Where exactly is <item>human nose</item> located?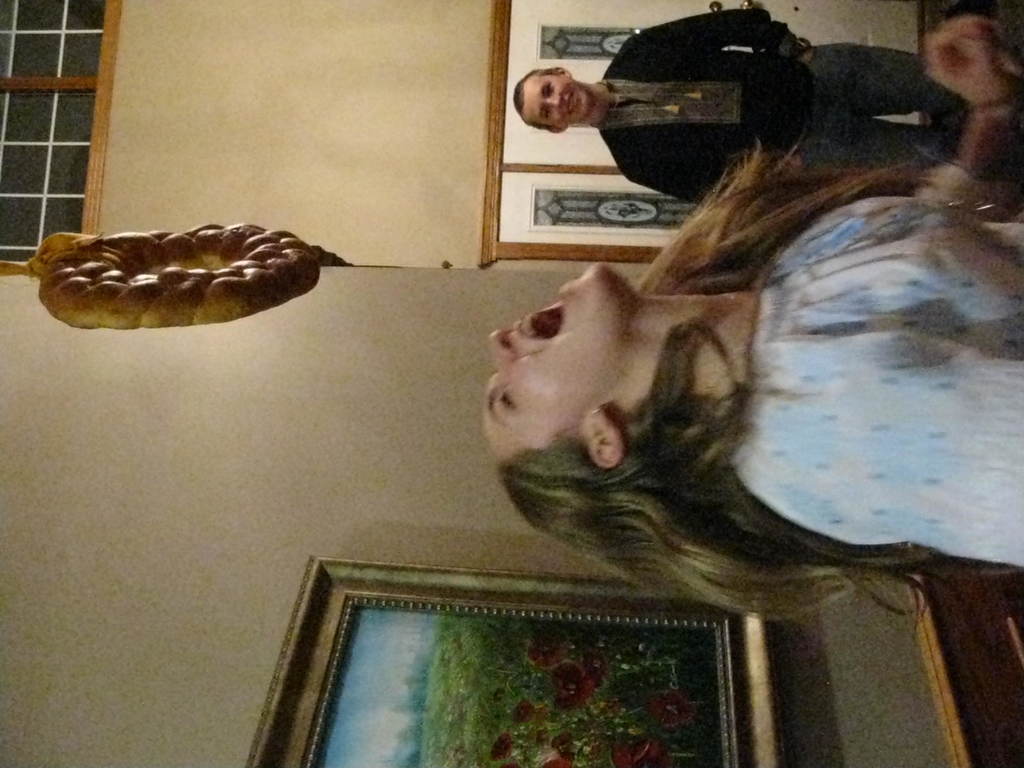
Its bounding box is {"x1": 543, "y1": 93, "x2": 558, "y2": 107}.
